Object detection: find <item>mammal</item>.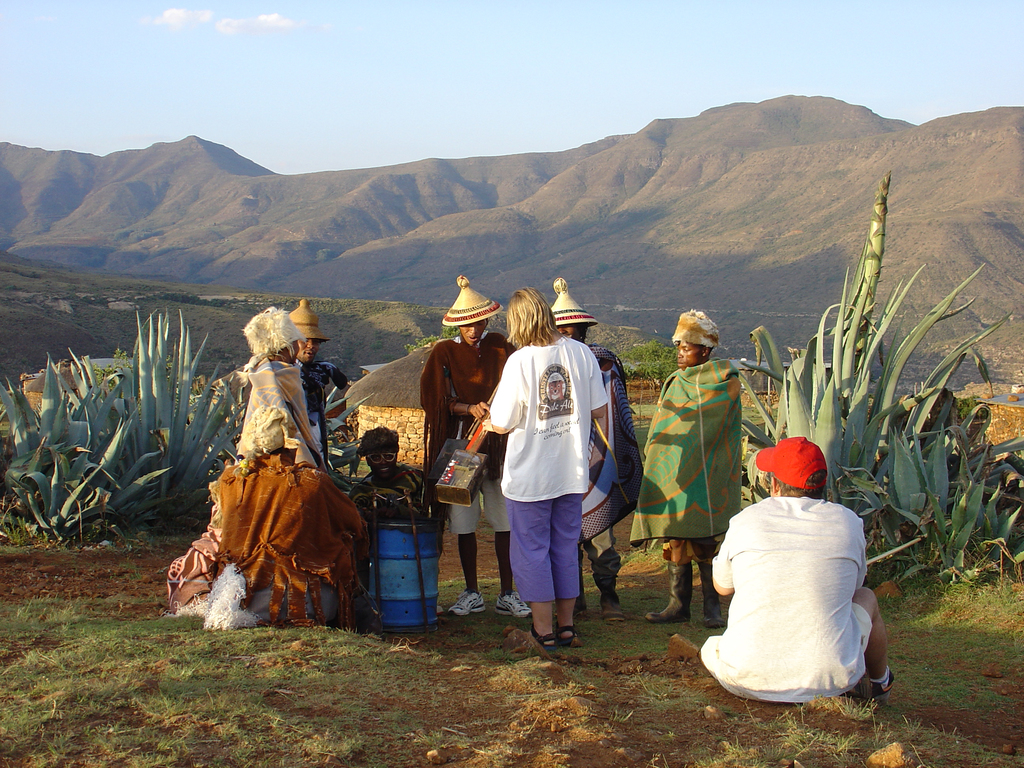
350 427 455 618.
